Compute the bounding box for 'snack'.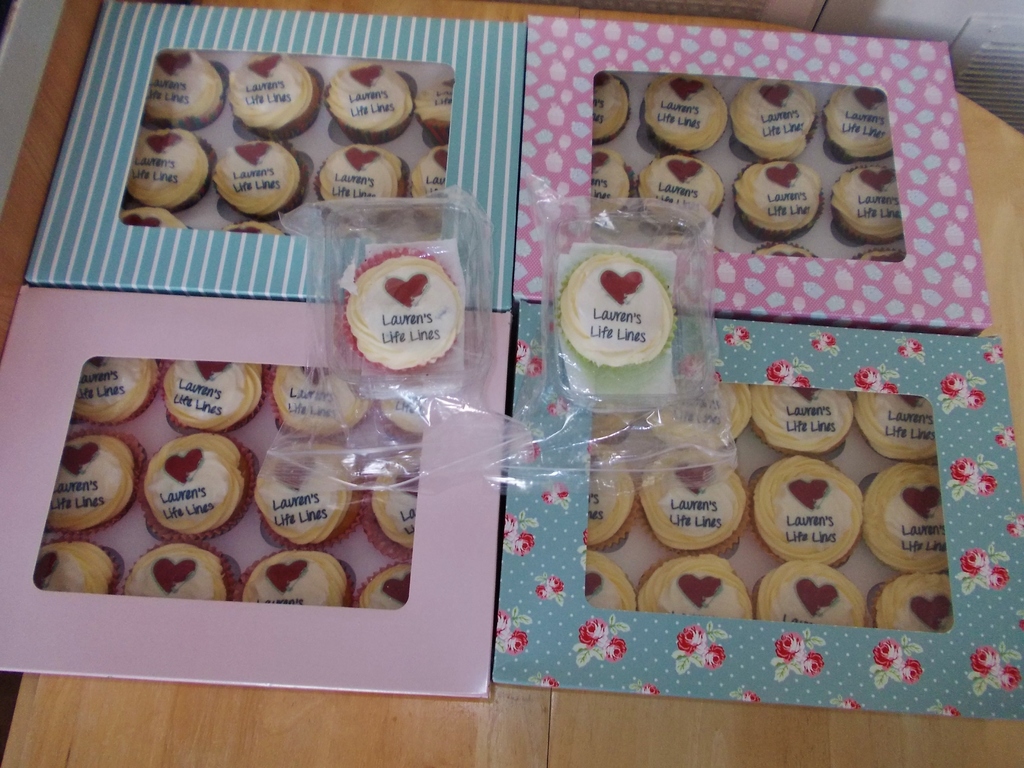
[left=227, top=549, right=357, bottom=616].
